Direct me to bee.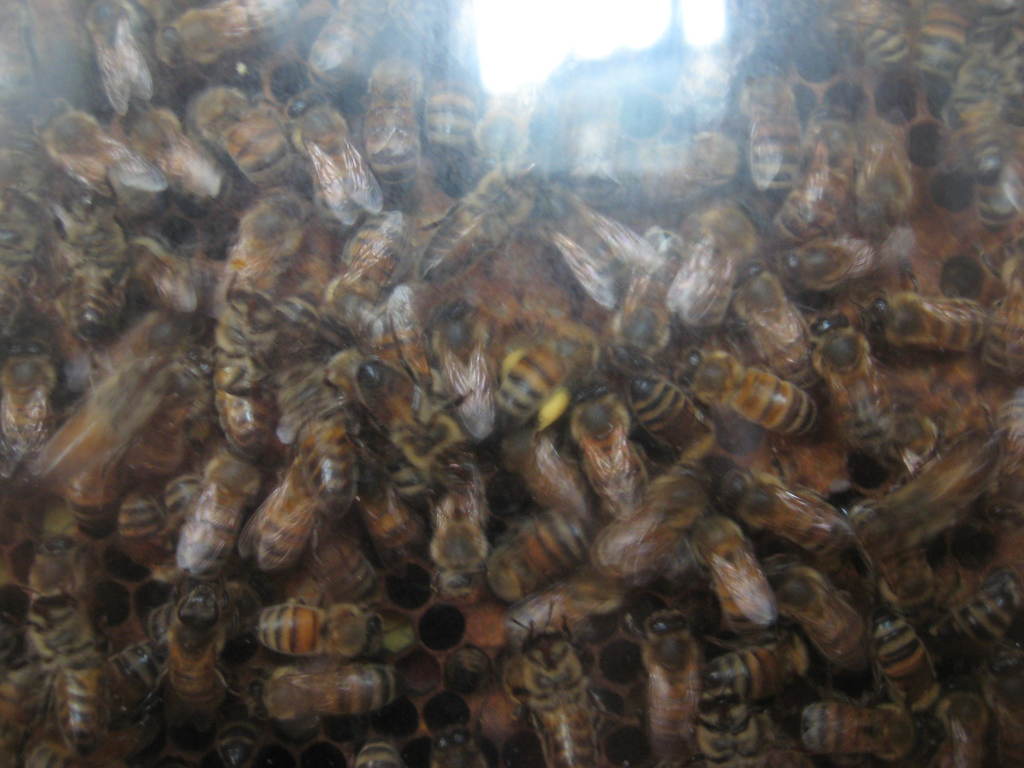
Direction: (767,544,867,683).
